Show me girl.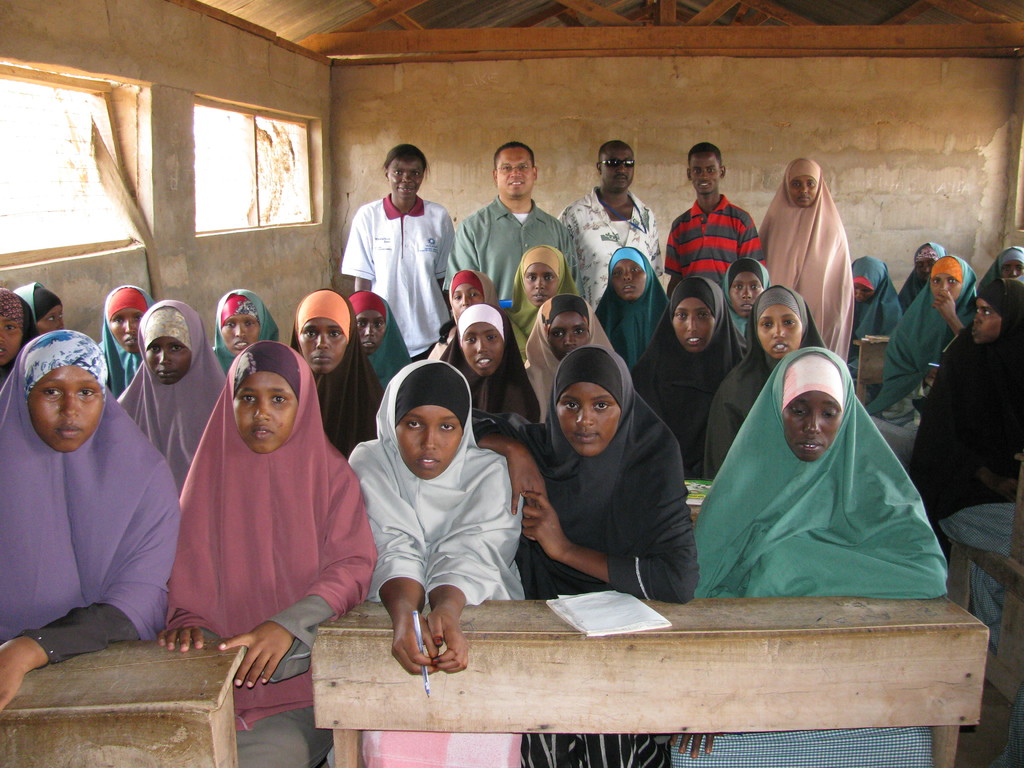
girl is here: 345:357:525:767.
